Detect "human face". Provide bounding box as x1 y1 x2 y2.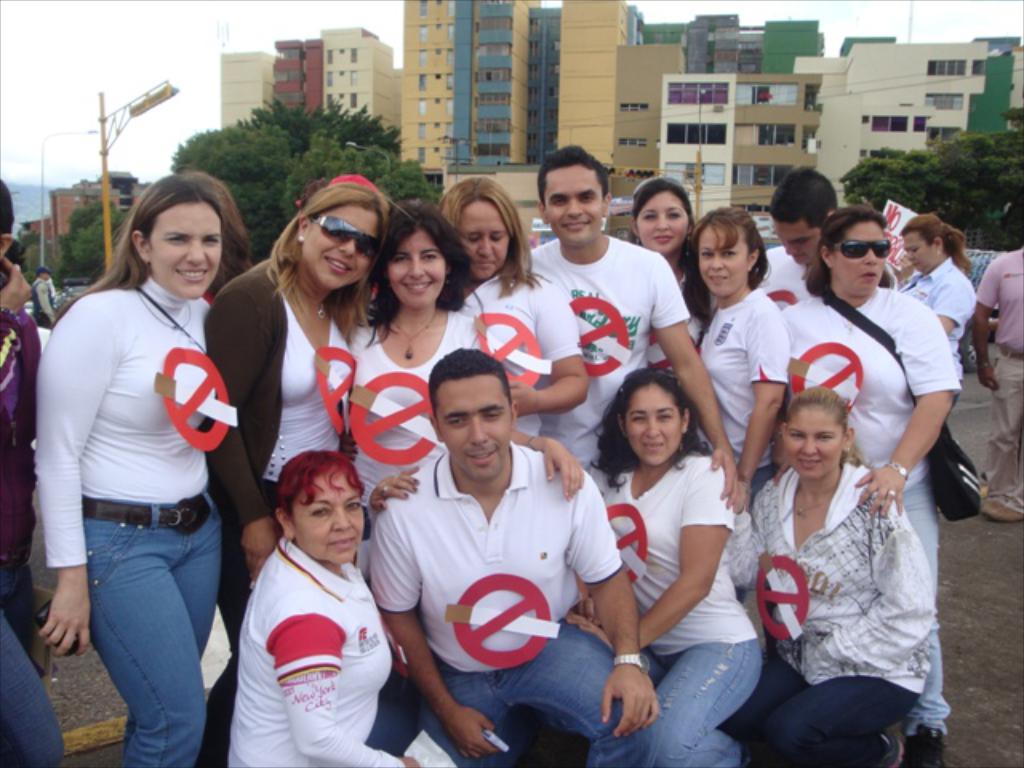
698 216 750 299.
